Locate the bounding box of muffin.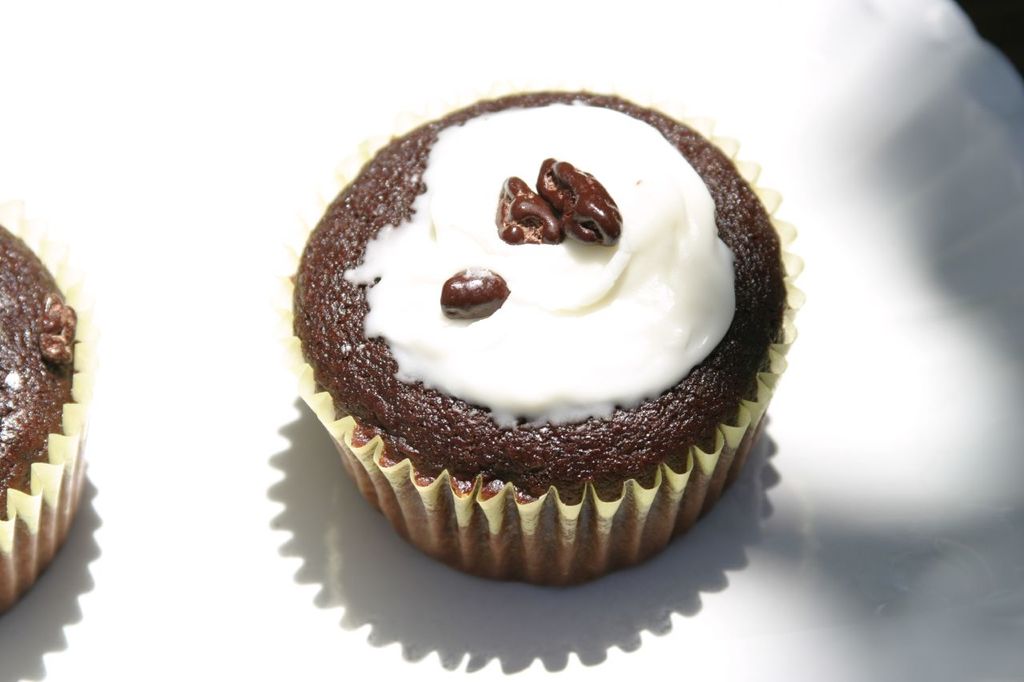
Bounding box: 271,85,812,590.
